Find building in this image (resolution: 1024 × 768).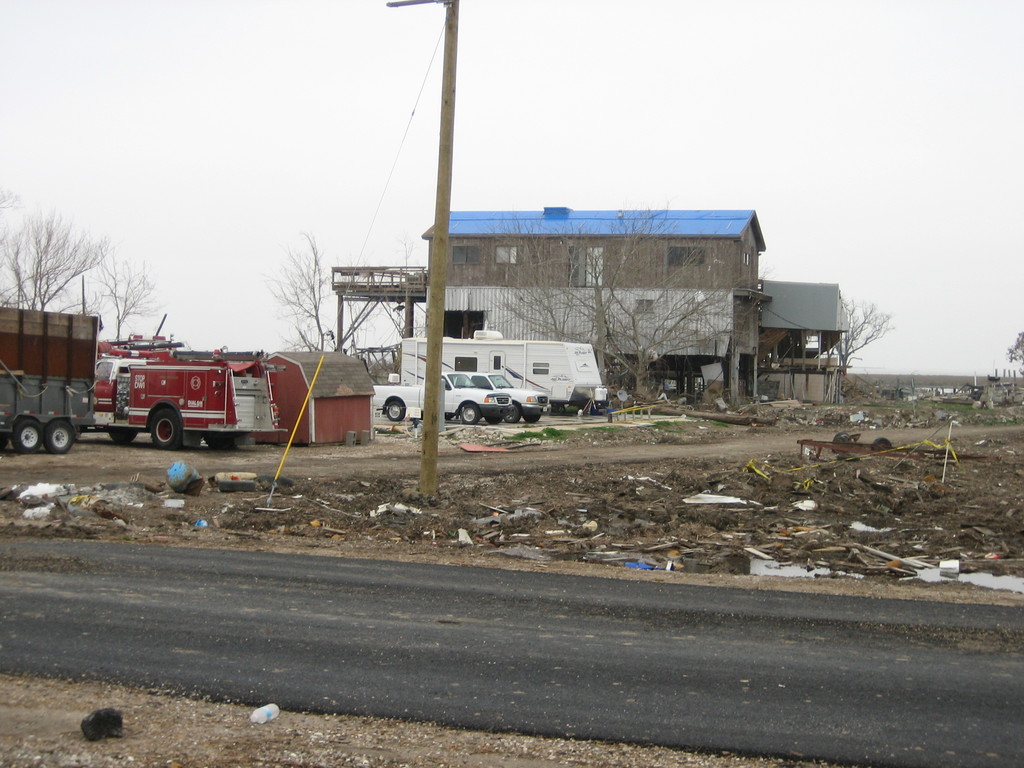
bbox=[416, 208, 856, 405].
